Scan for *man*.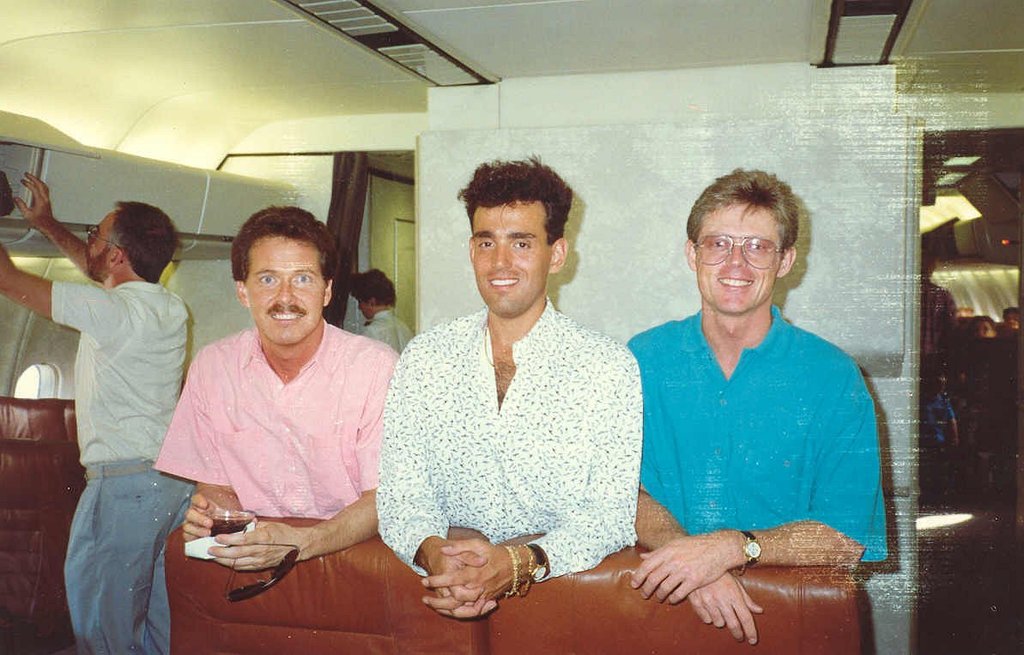
Scan result: region(0, 168, 200, 654).
